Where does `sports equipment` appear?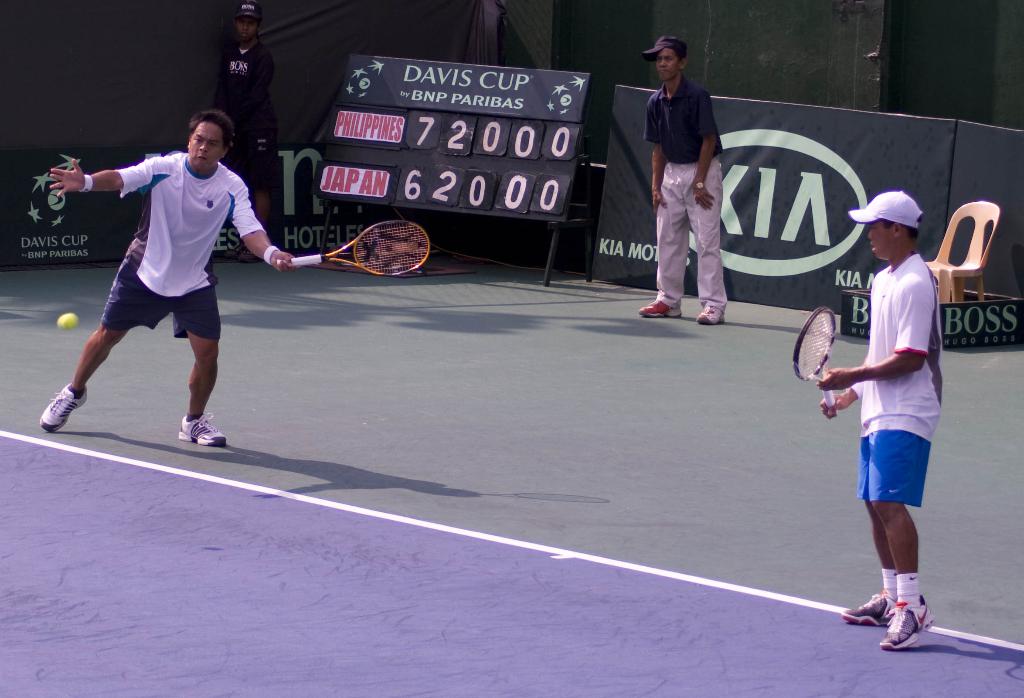
Appears at x1=275 y1=218 x2=433 y2=279.
